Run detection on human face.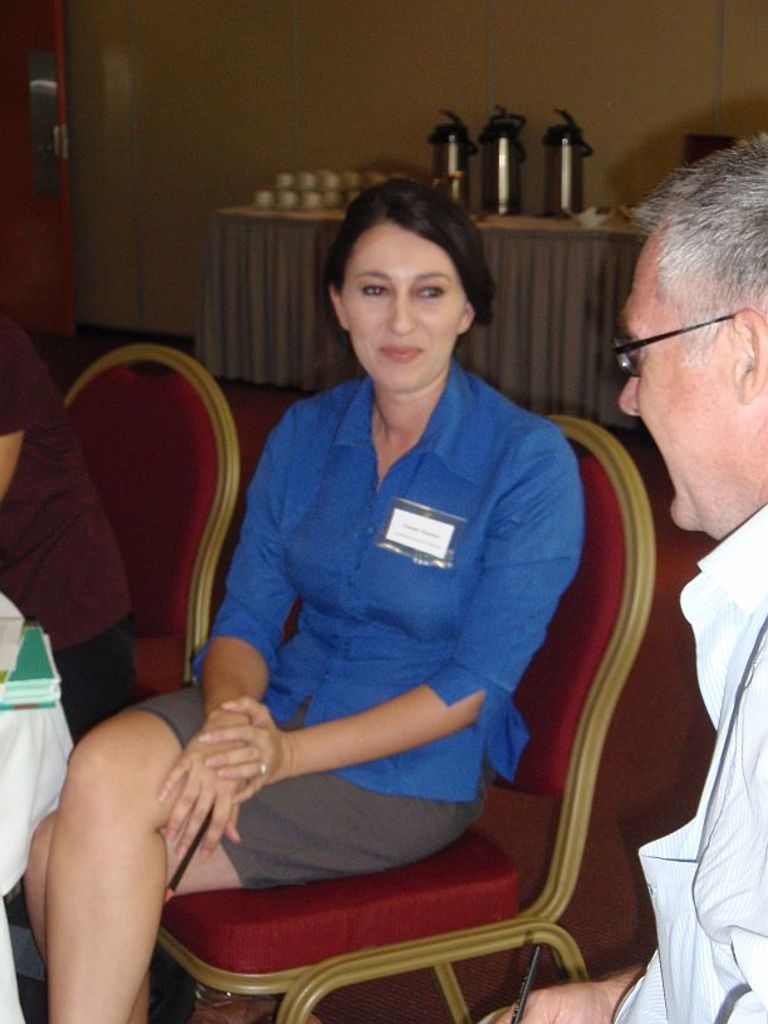
Result: [341, 220, 461, 392].
